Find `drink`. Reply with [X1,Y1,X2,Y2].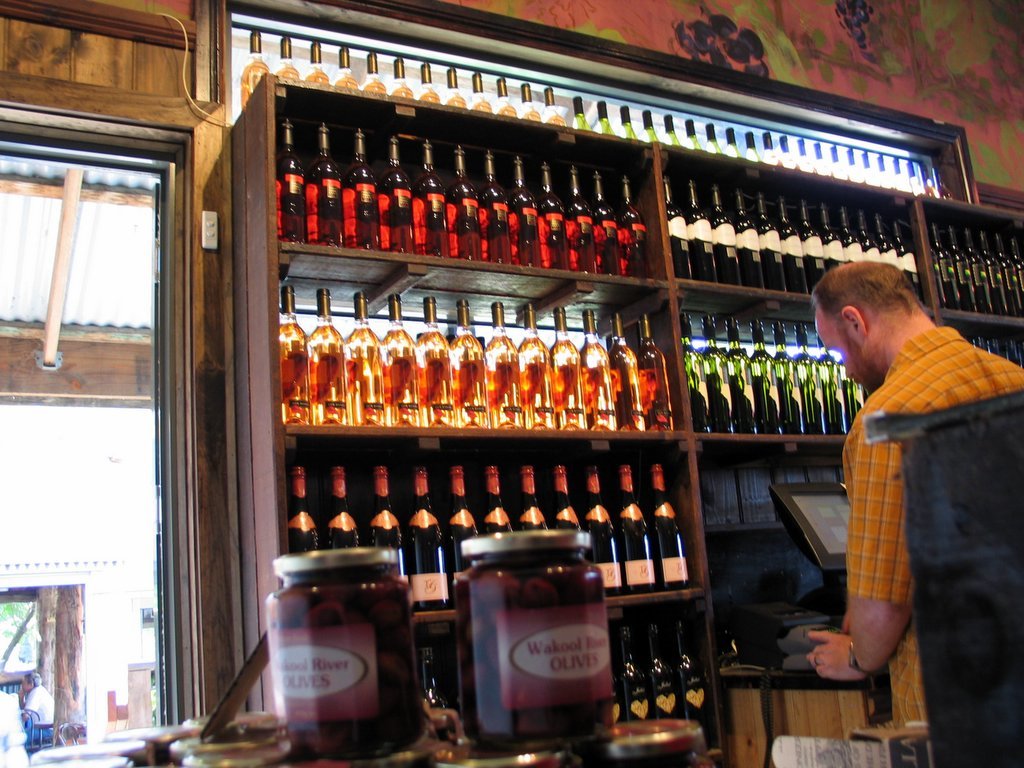
[875,212,895,266].
